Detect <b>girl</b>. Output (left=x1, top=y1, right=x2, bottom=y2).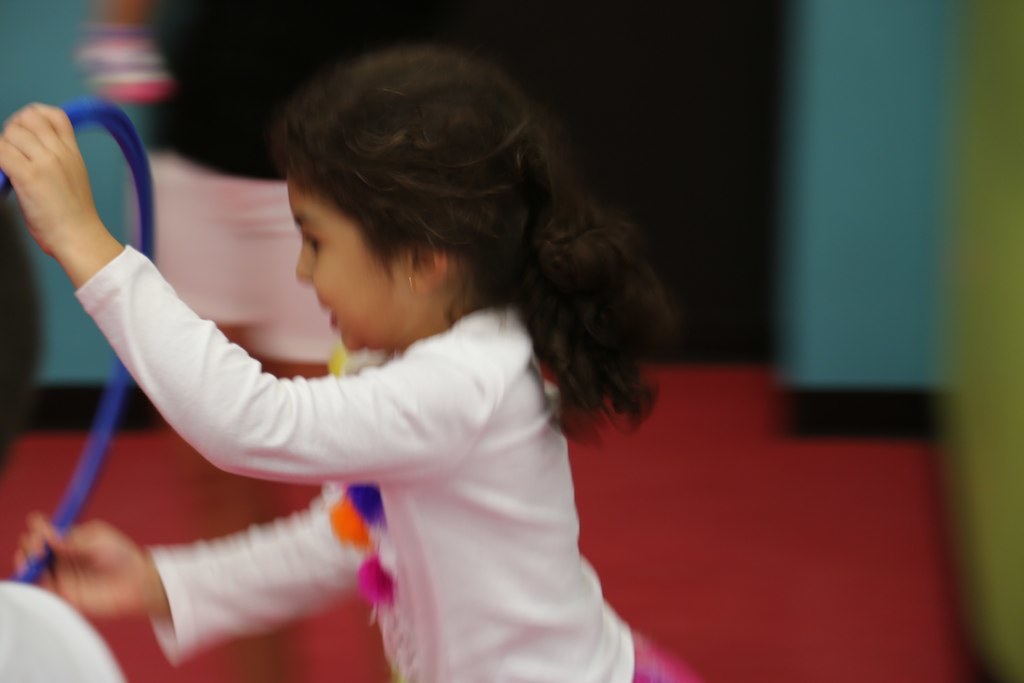
(left=0, top=43, right=709, bottom=682).
